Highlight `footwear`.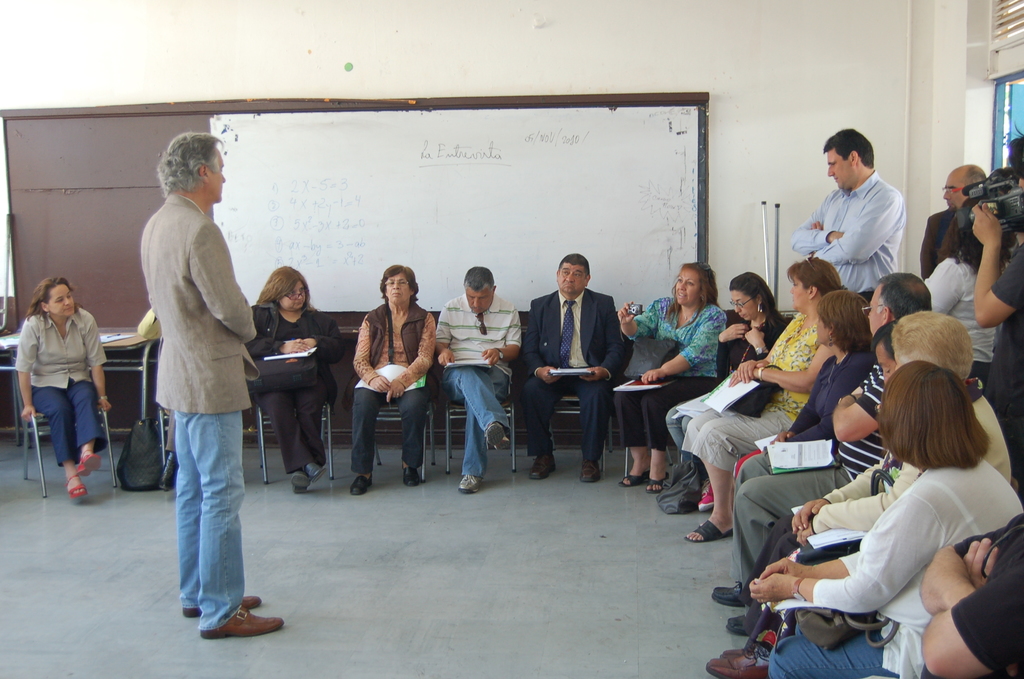
Highlighted region: box(685, 518, 732, 543).
